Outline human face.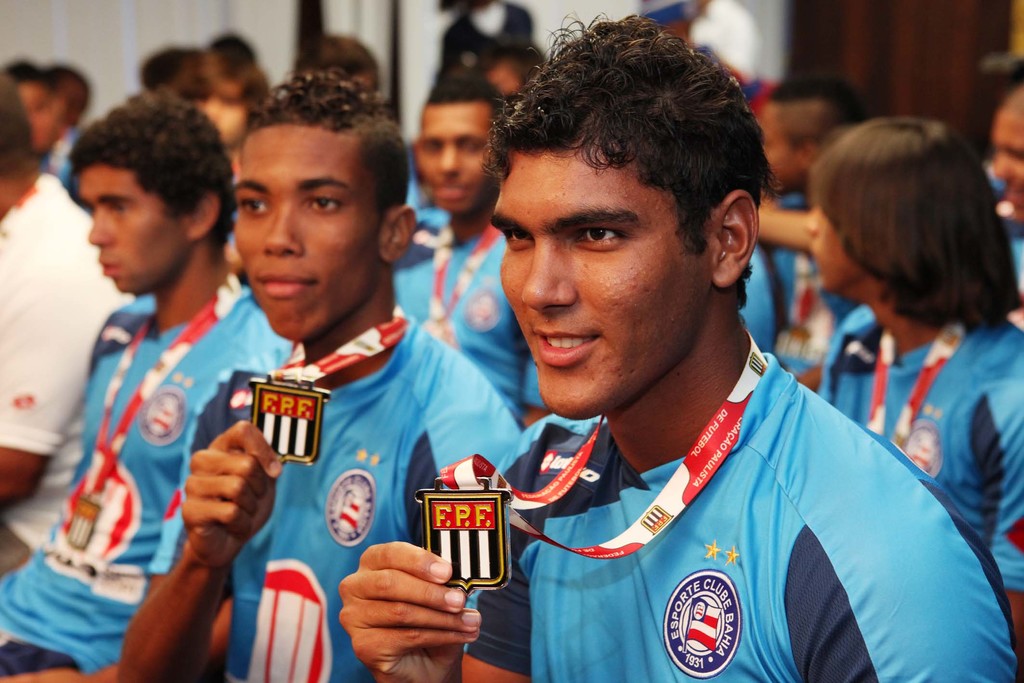
Outline: [813,199,860,290].
